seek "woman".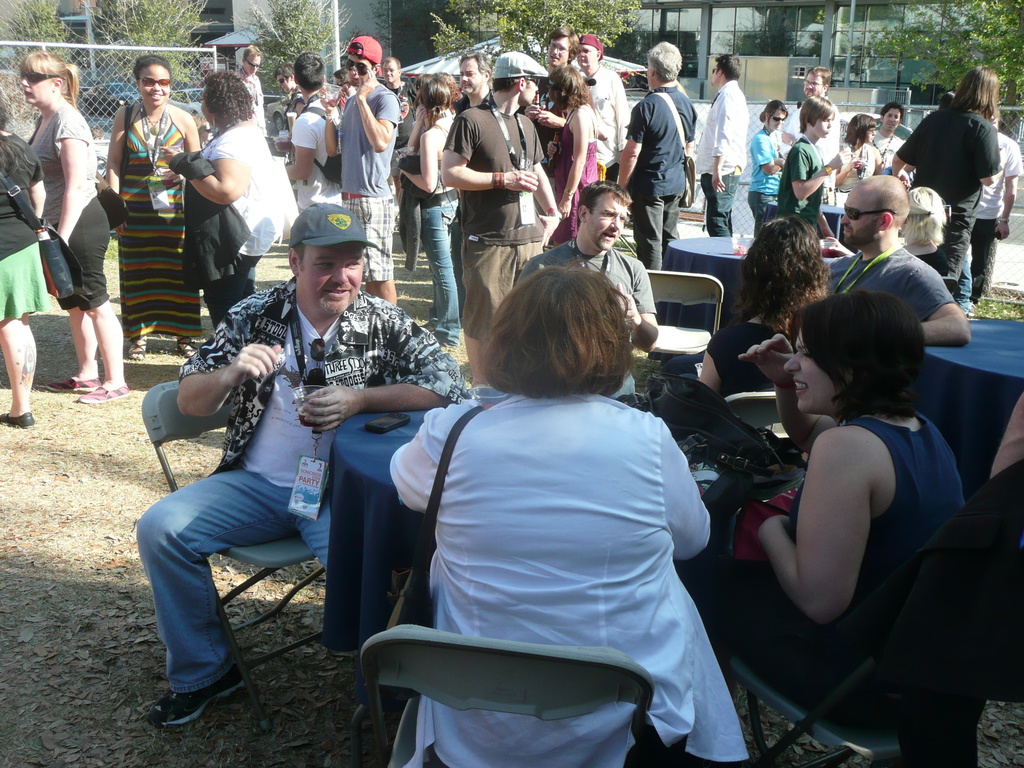
863 104 912 172.
